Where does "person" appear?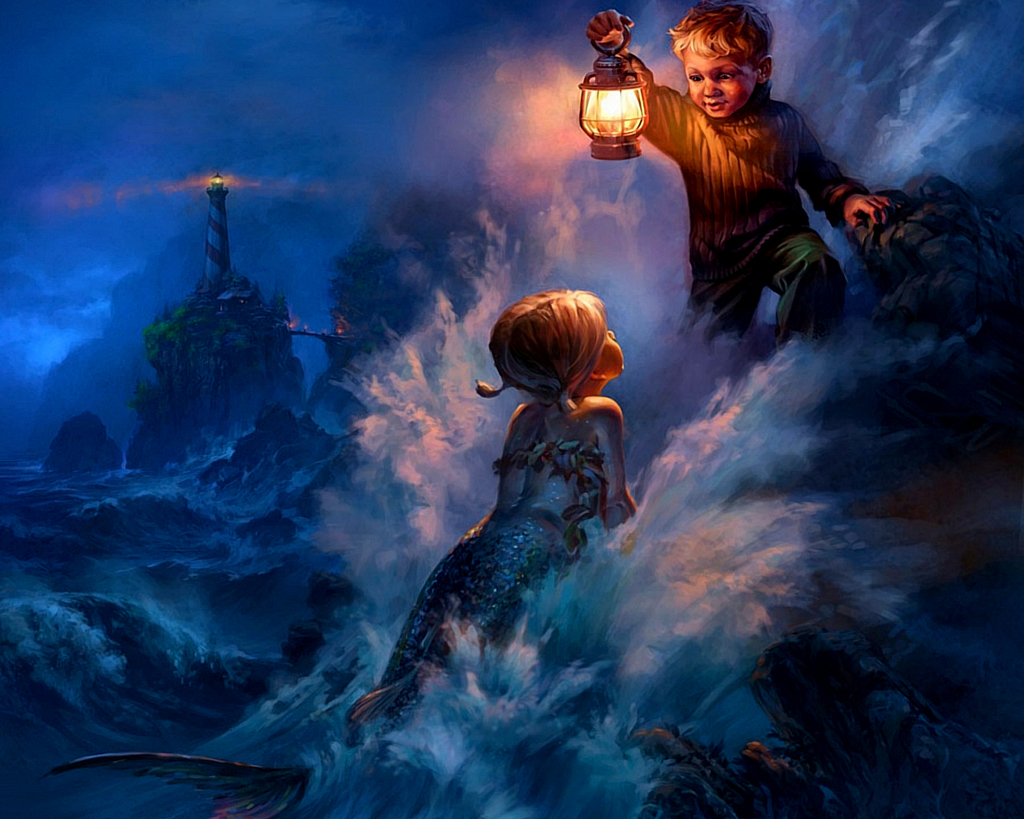
Appears at 586 0 898 355.
